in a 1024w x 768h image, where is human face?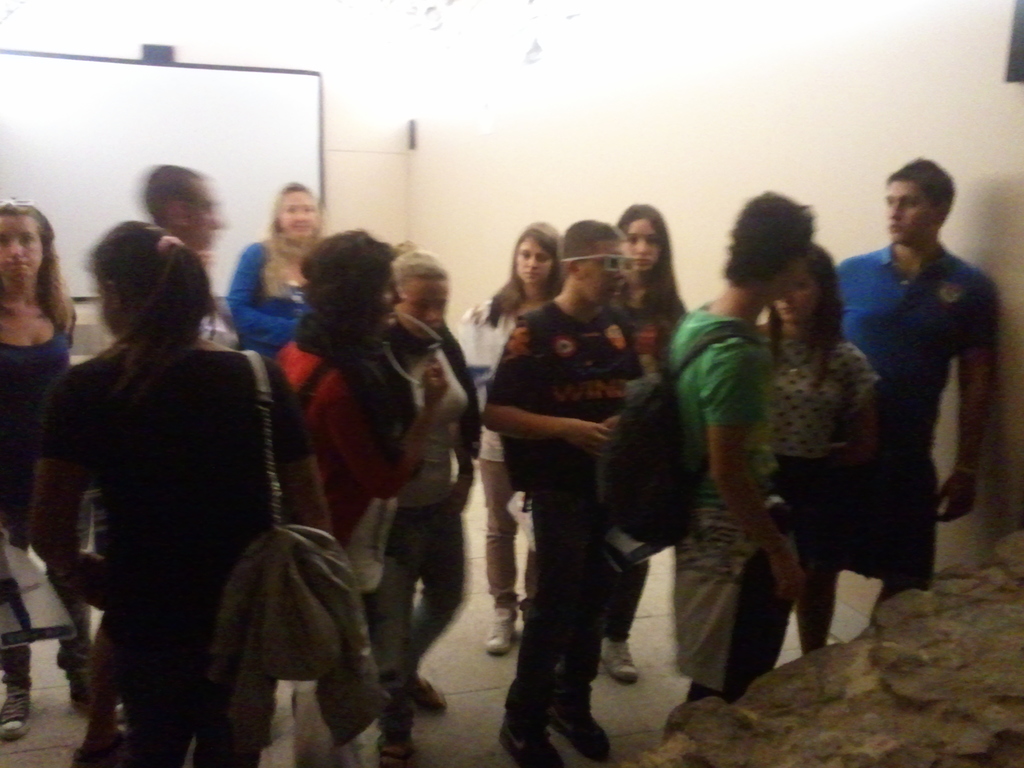
rect(269, 189, 317, 240).
